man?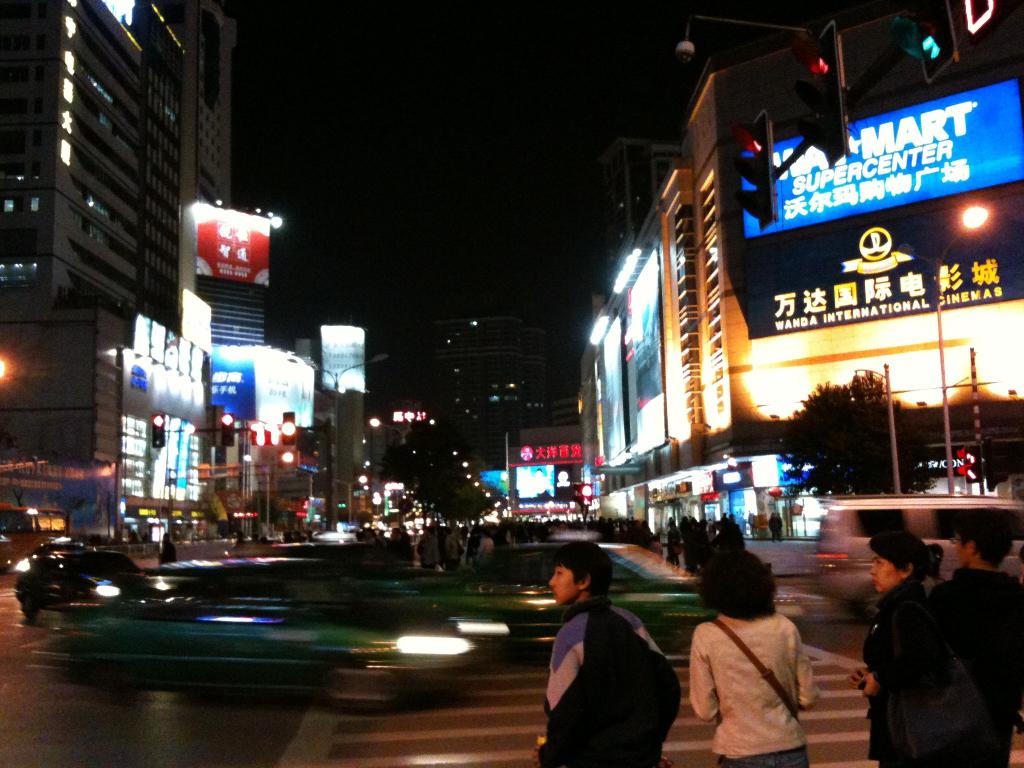
detection(543, 542, 681, 767)
